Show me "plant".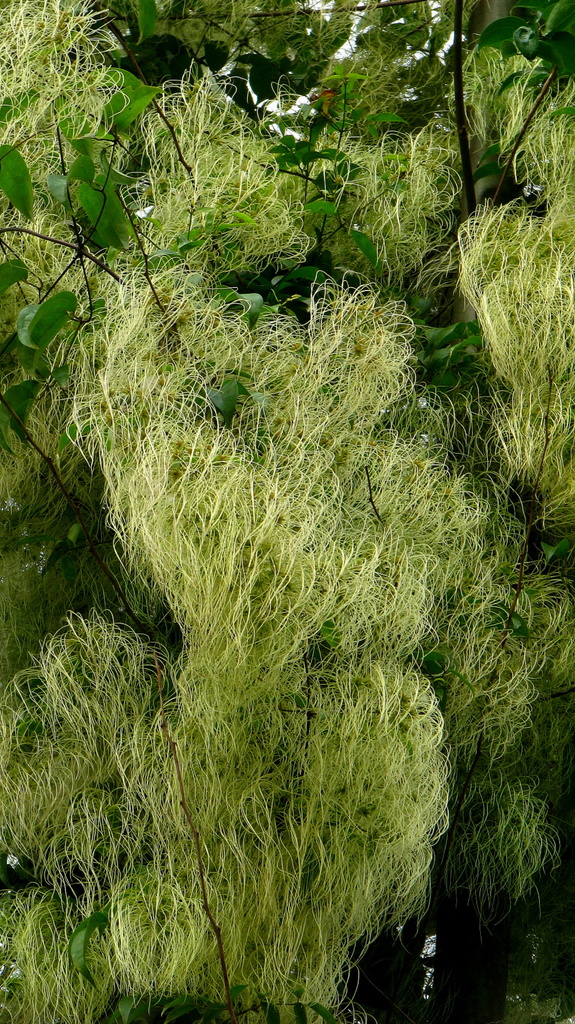
"plant" is here: left=0, top=0, right=574, bottom=1022.
